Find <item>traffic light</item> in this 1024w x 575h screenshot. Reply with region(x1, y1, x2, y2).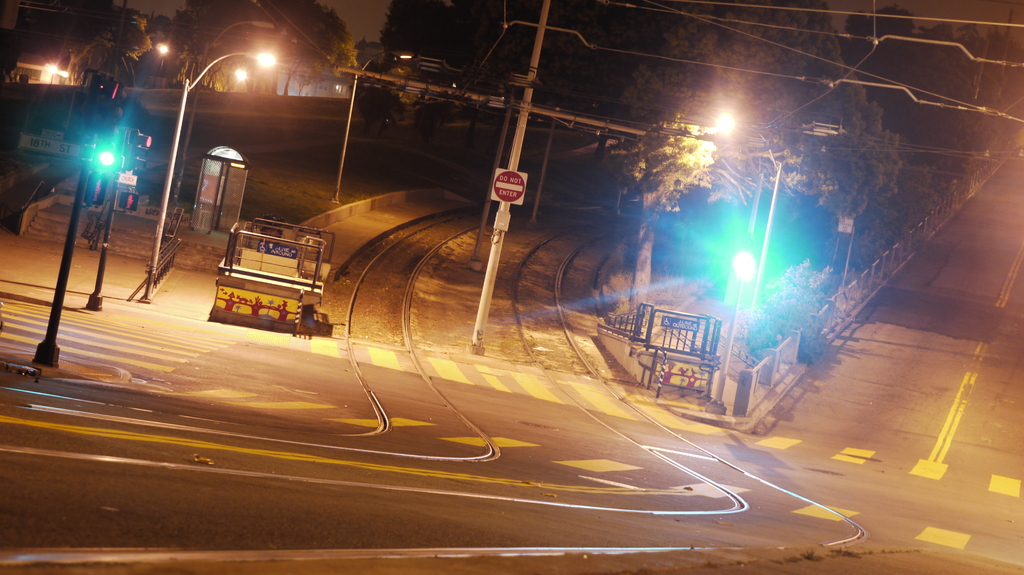
region(125, 128, 154, 170).
